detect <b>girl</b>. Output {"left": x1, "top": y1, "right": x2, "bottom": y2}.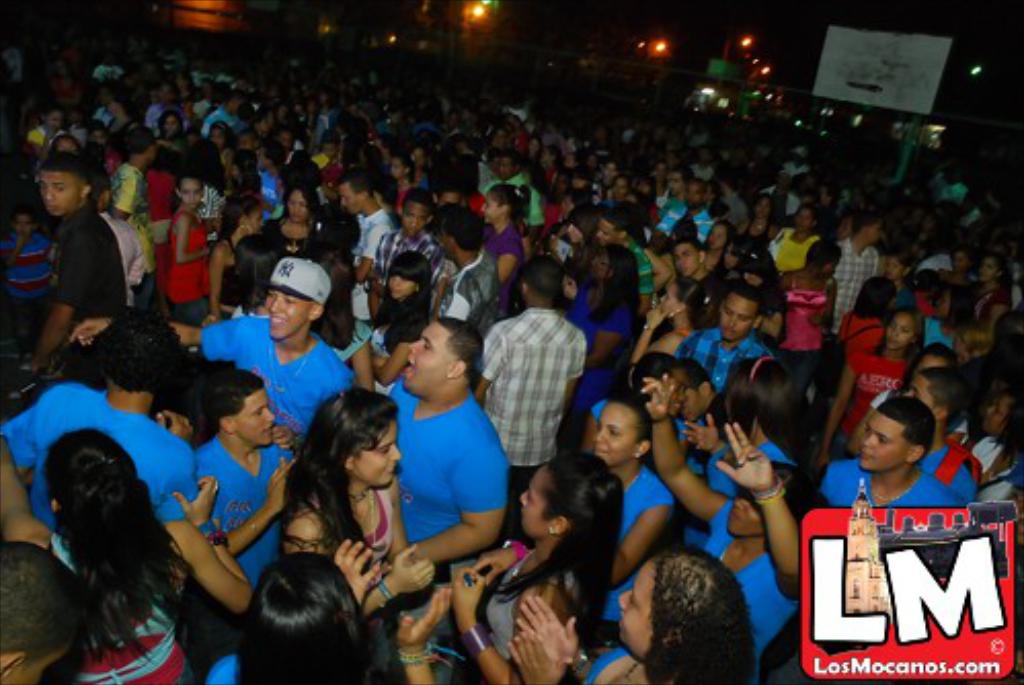
{"left": 876, "top": 248, "right": 907, "bottom": 306}.
